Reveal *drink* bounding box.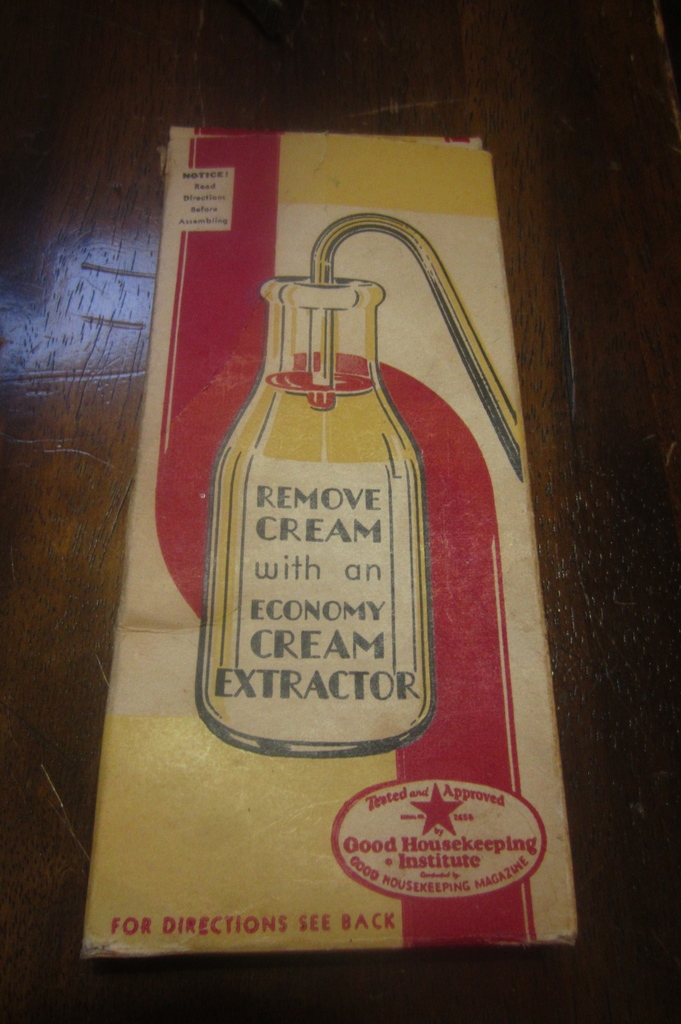
Revealed: Rect(218, 373, 429, 749).
